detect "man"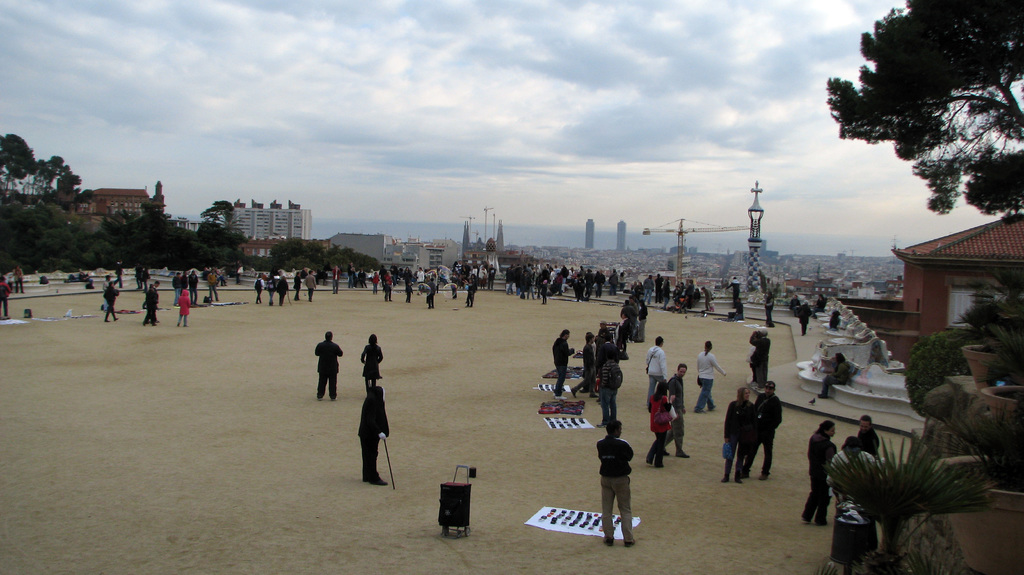
[left=311, top=332, right=345, bottom=401]
